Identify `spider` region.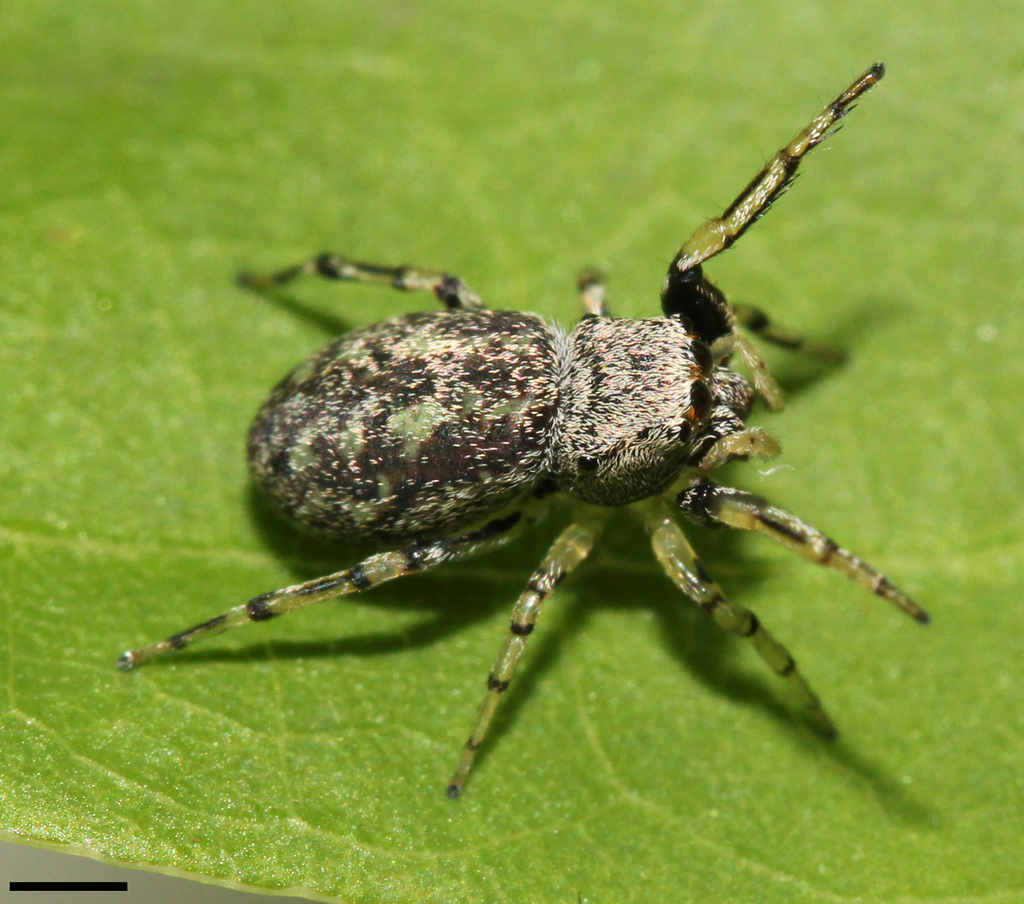
Region: box=[114, 64, 941, 805].
